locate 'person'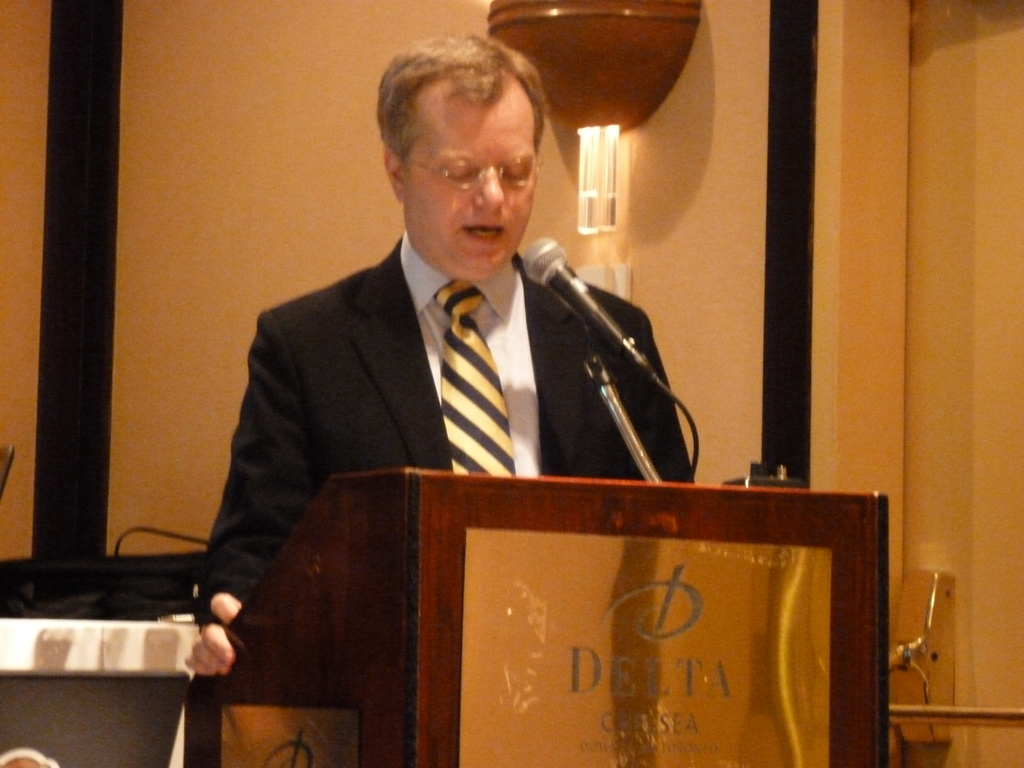
region(239, 38, 705, 636)
